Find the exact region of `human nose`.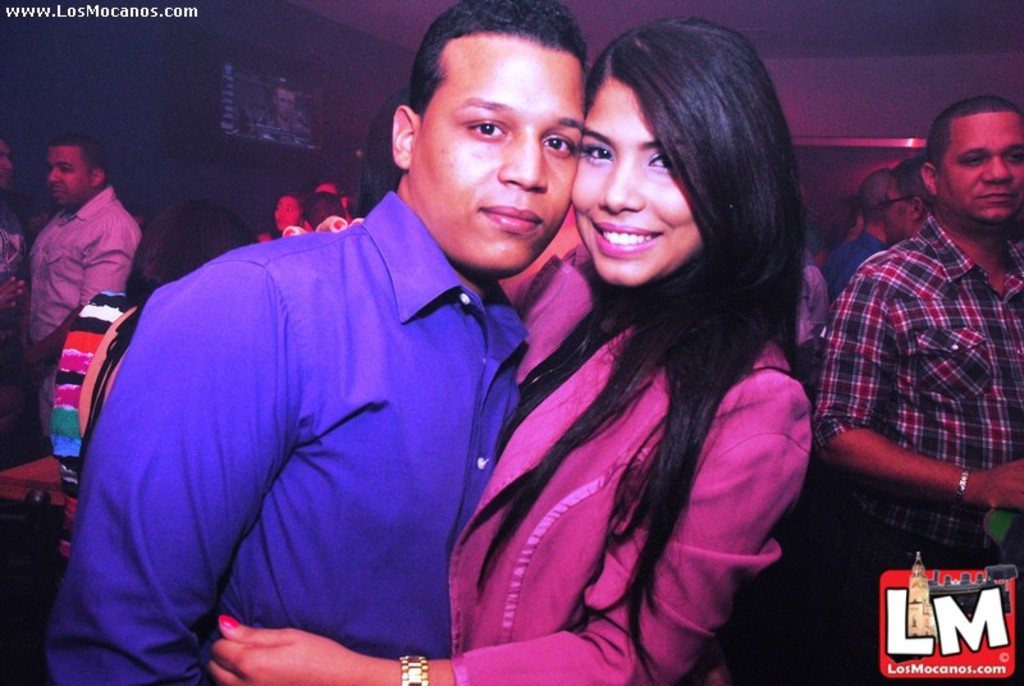
Exact region: region(596, 159, 648, 214).
